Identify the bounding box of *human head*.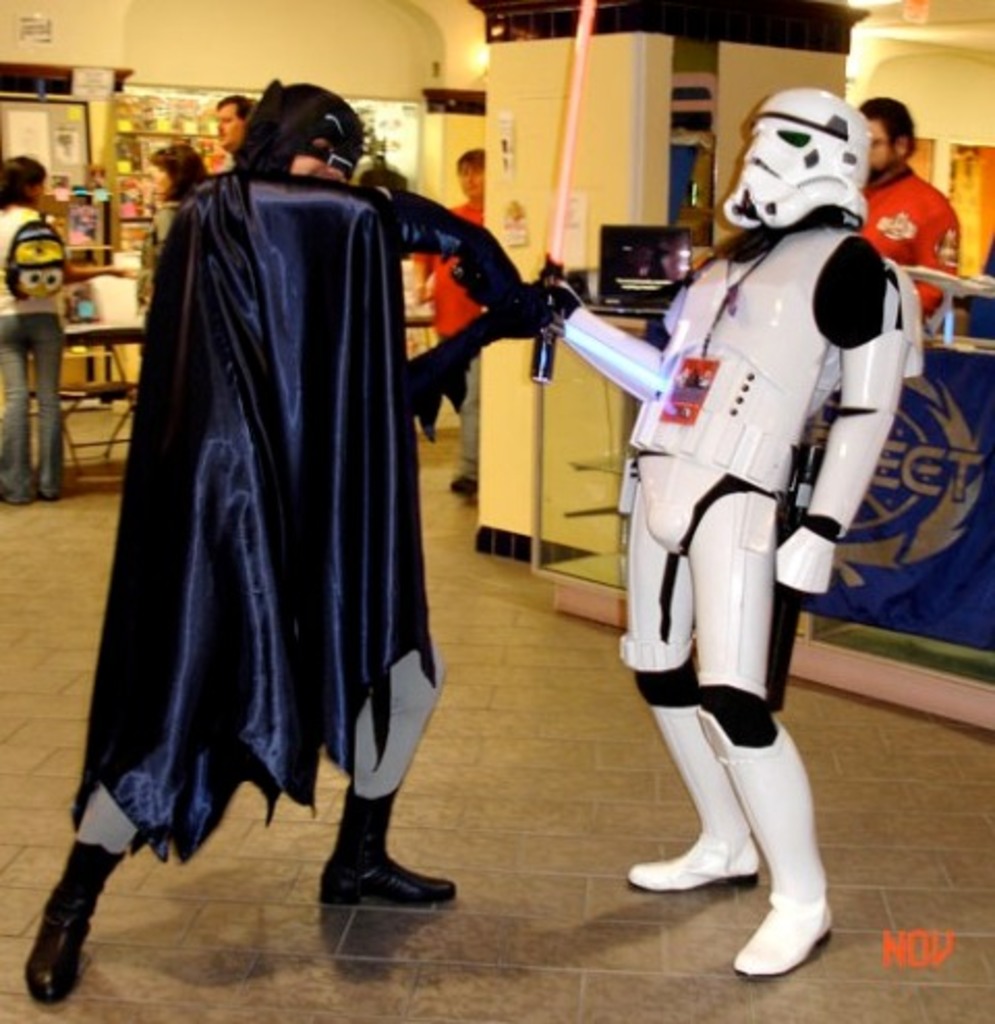
[147,143,207,205].
